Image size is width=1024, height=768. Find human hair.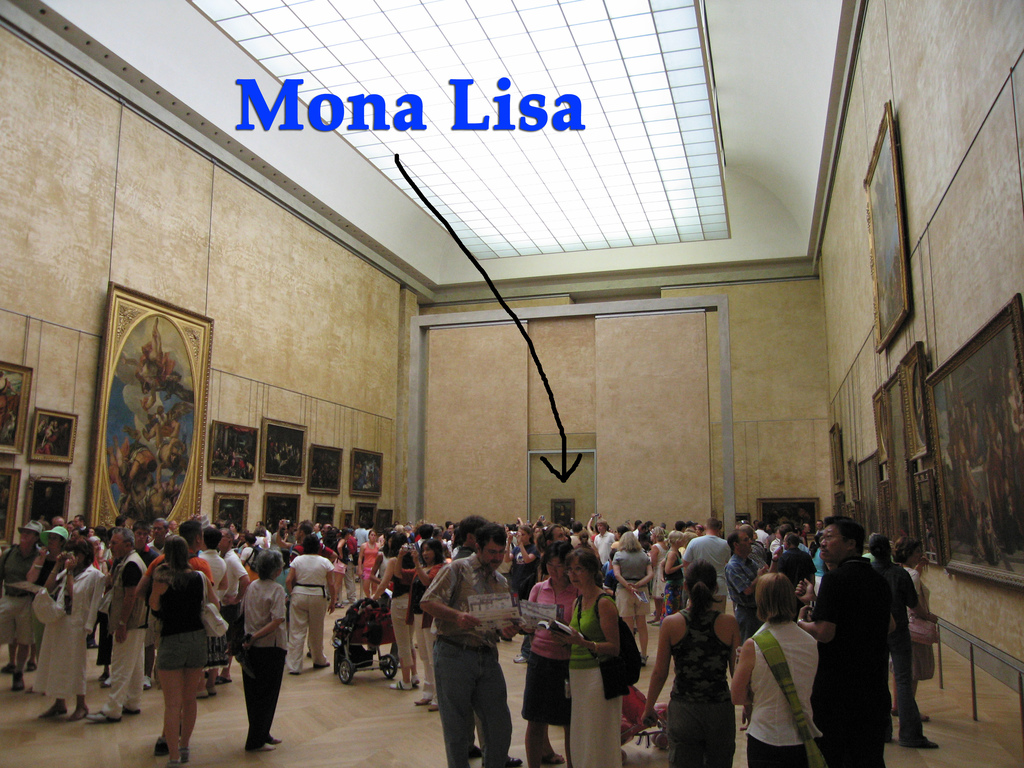
left=254, top=549, right=282, bottom=582.
